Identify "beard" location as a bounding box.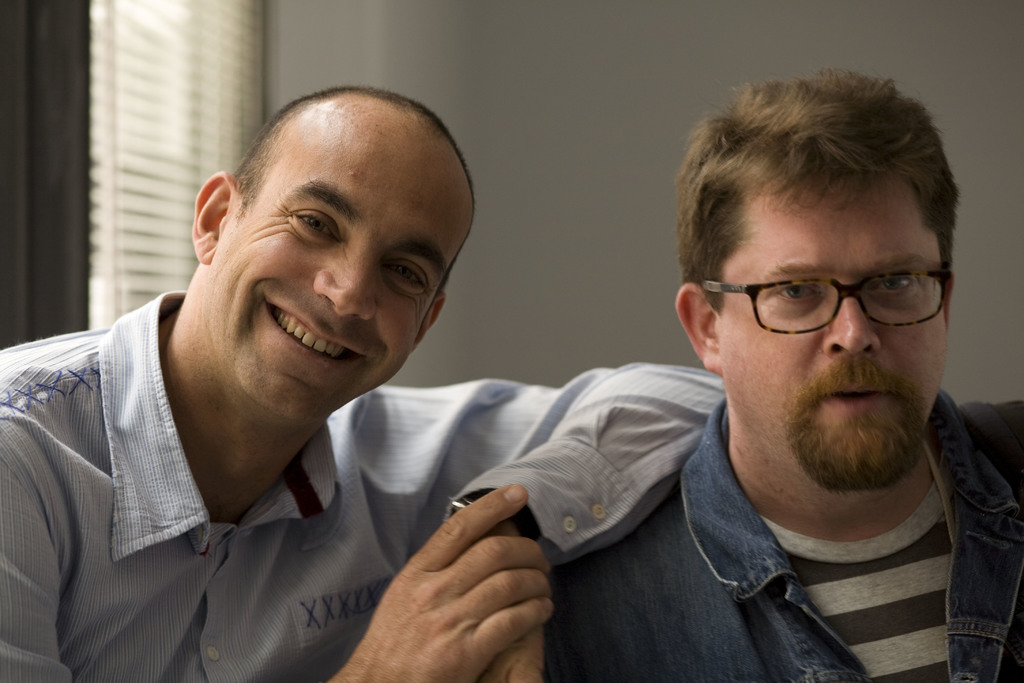
{"x1": 781, "y1": 397, "x2": 927, "y2": 491}.
